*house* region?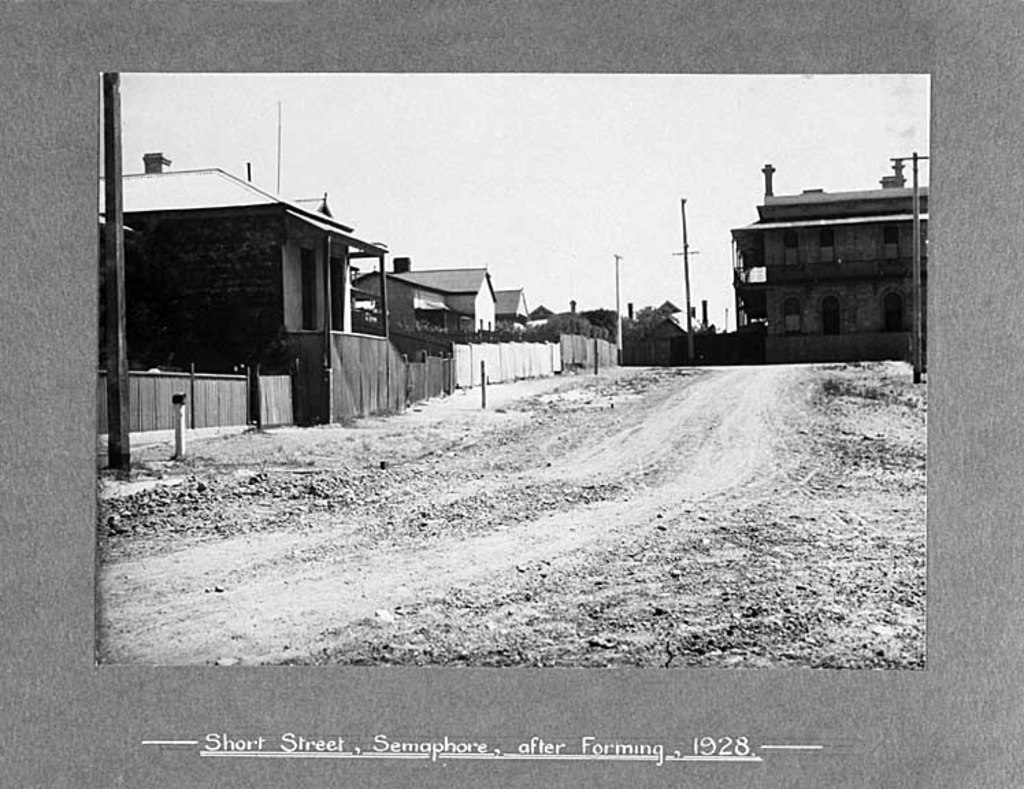
734/153/932/366
